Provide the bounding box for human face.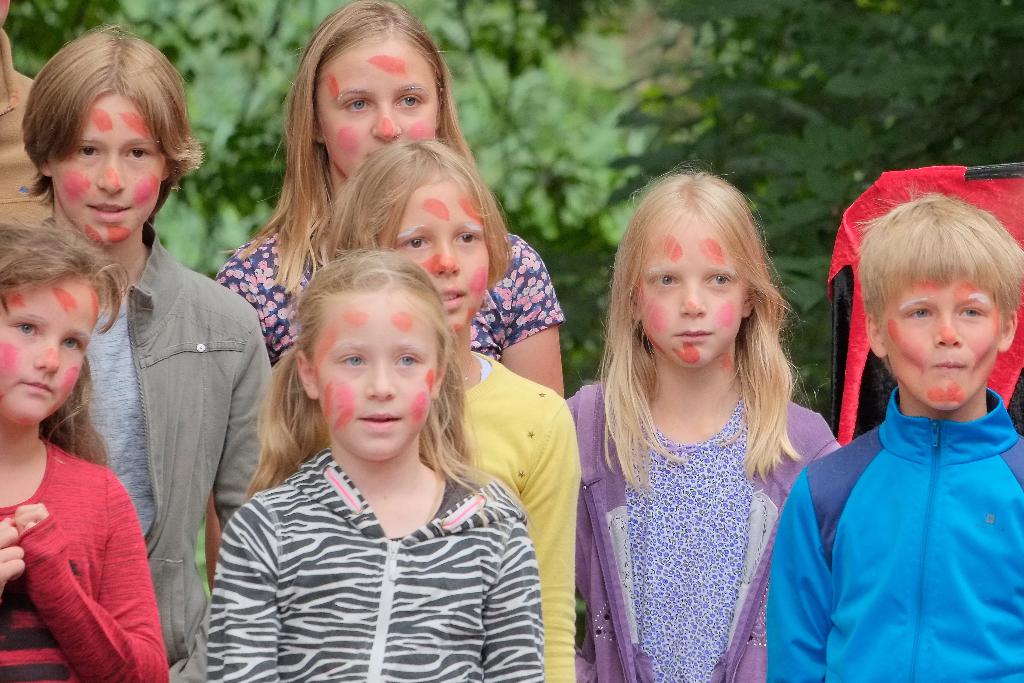
l=383, t=167, r=494, b=339.
